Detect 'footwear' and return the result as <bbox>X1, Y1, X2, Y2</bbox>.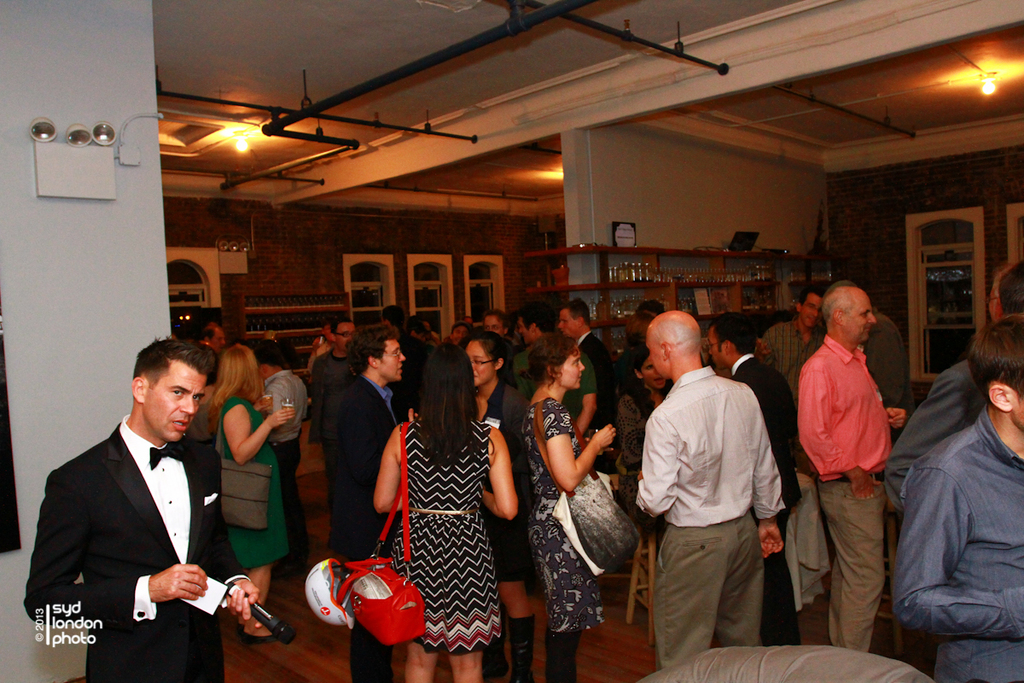
<bbox>506, 604, 539, 682</bbox>.
